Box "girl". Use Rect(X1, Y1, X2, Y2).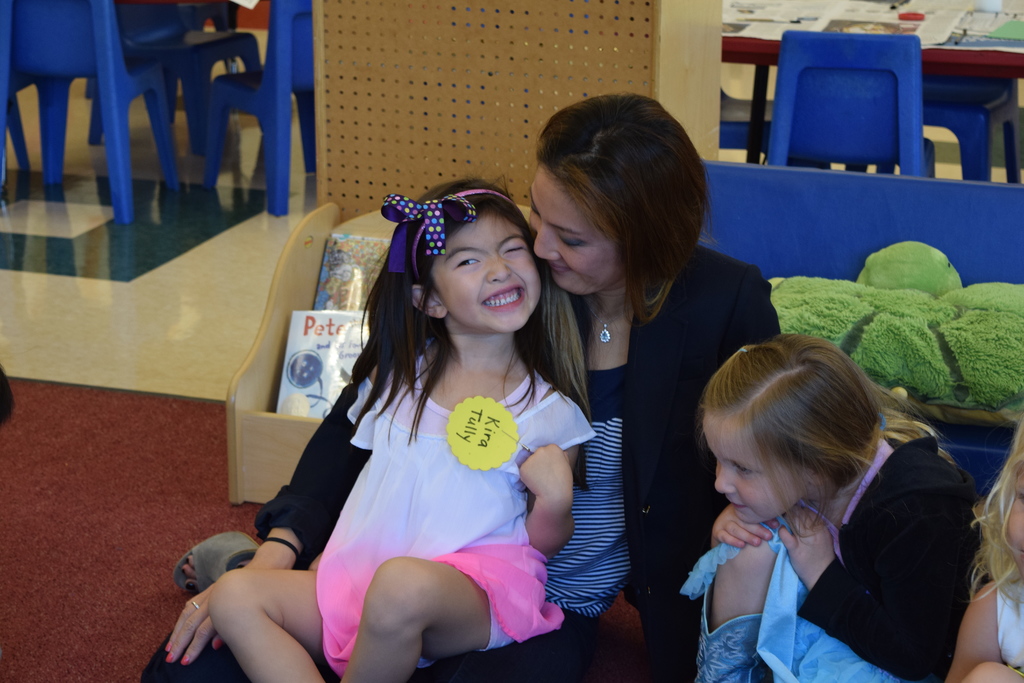
Rect(943, 404, 1023, 682).
